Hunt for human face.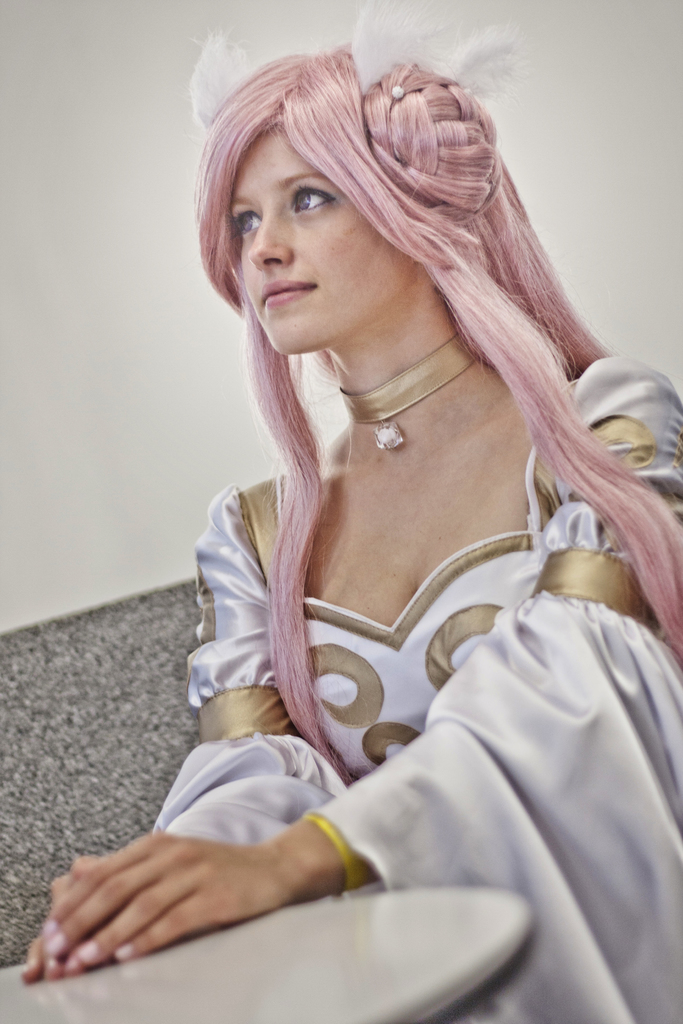
Hunted down at 223,109,402,349.
